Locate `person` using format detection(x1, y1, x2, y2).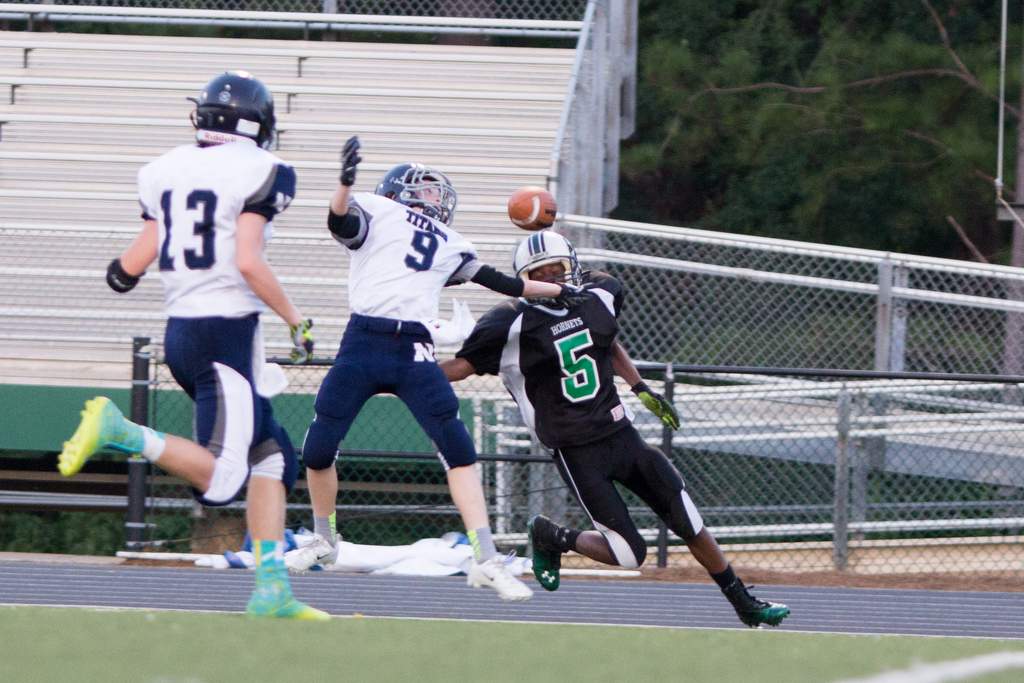
detection(428, 232, 794, 630).
